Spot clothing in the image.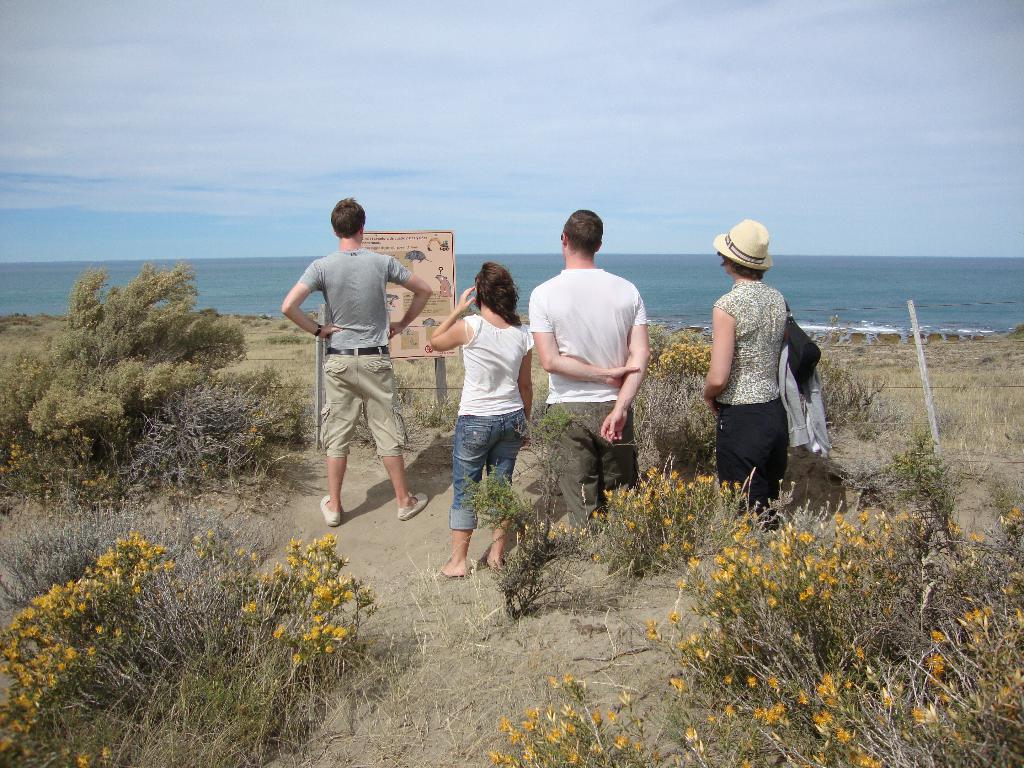
clothing found at locate(524, 268, 654, 529).
